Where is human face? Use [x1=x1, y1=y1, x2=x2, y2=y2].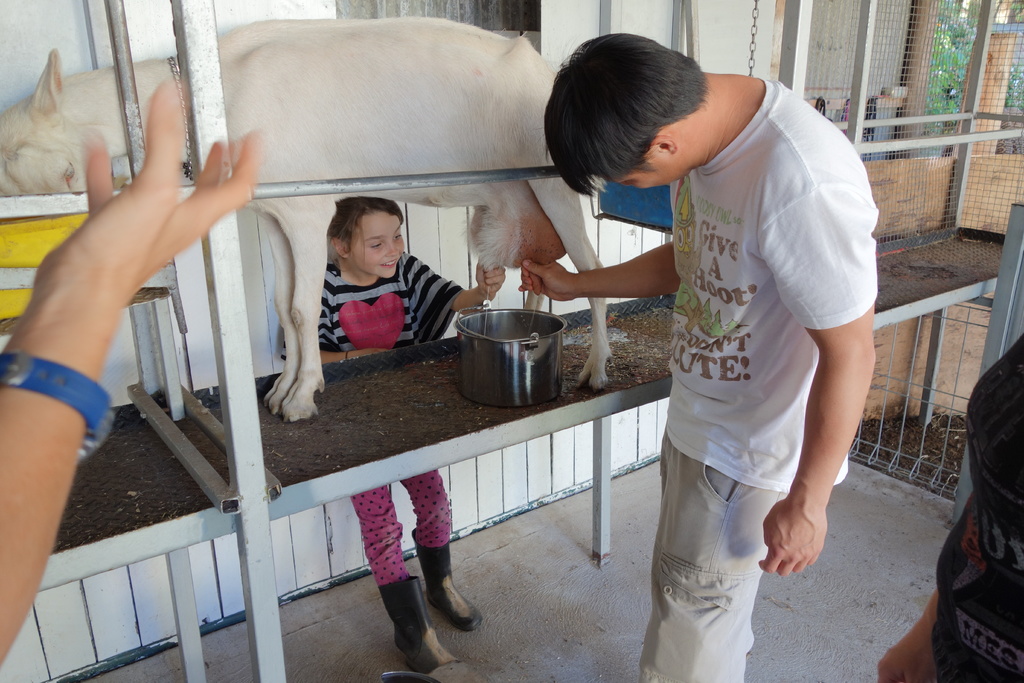
[x1=350, y1=213, x2=406, y2=279].
